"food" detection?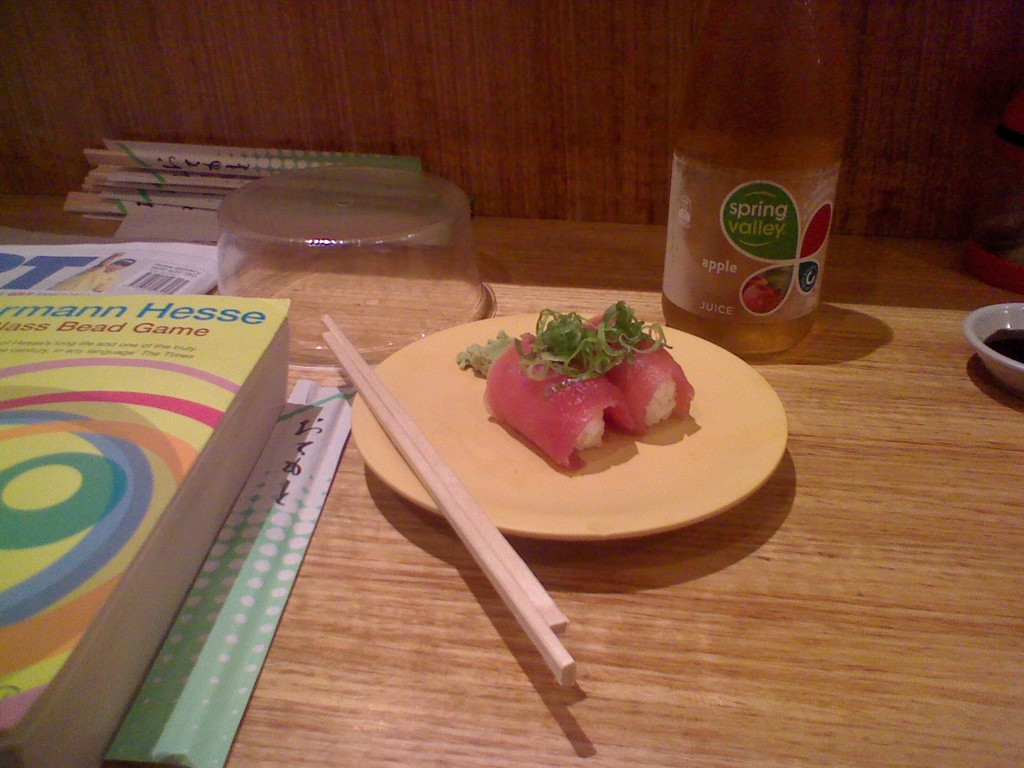
(467, 296, 693, 474)
